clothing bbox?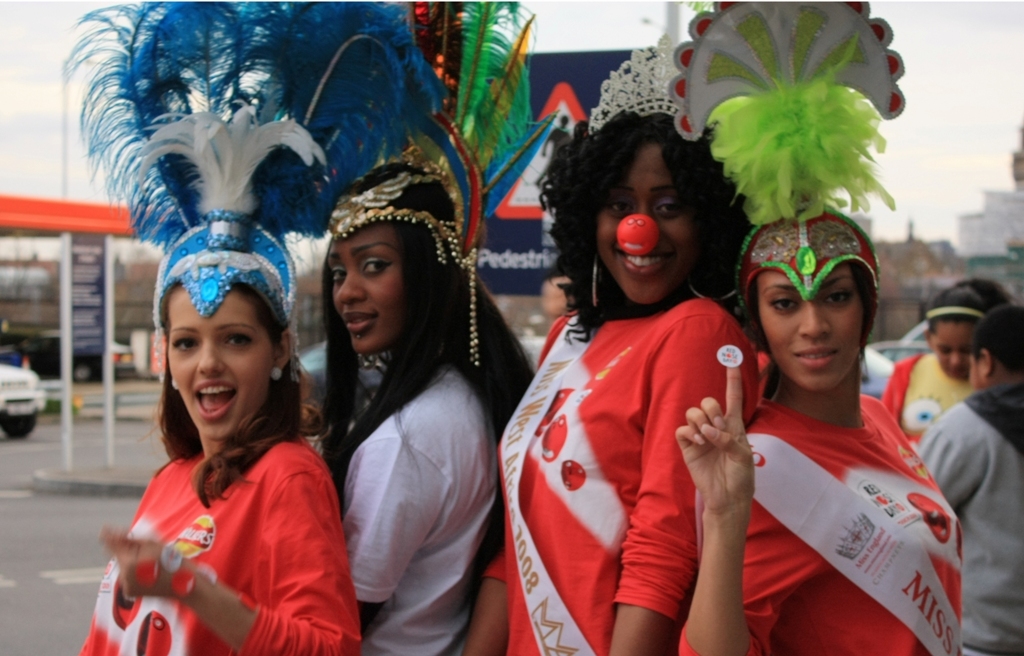
bbox=(328, 355, 492, 655)
